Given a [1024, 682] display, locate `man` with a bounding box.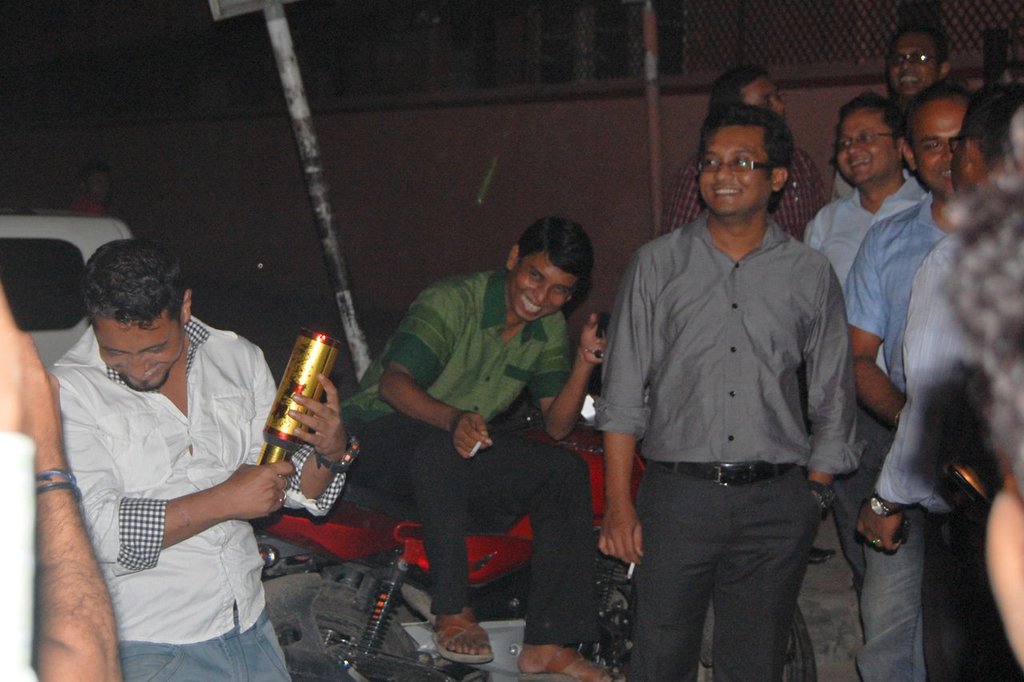
Located: box(350, 209, 614, 681).
